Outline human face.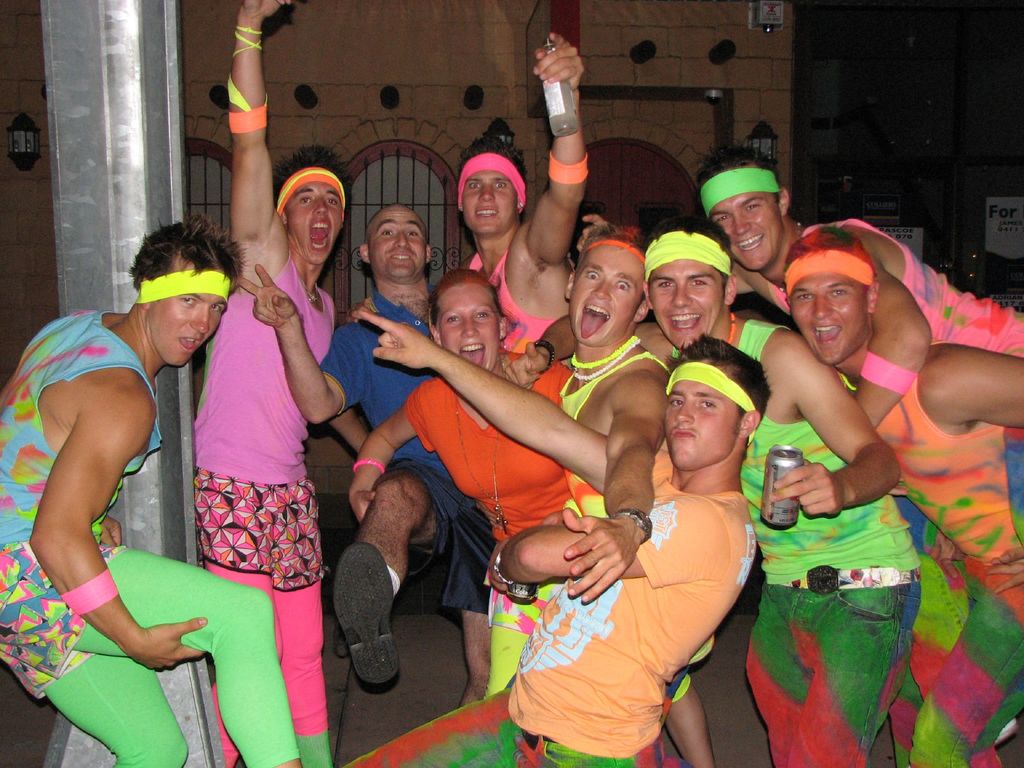
Outline: bbox(282, 180, 343, 268).
